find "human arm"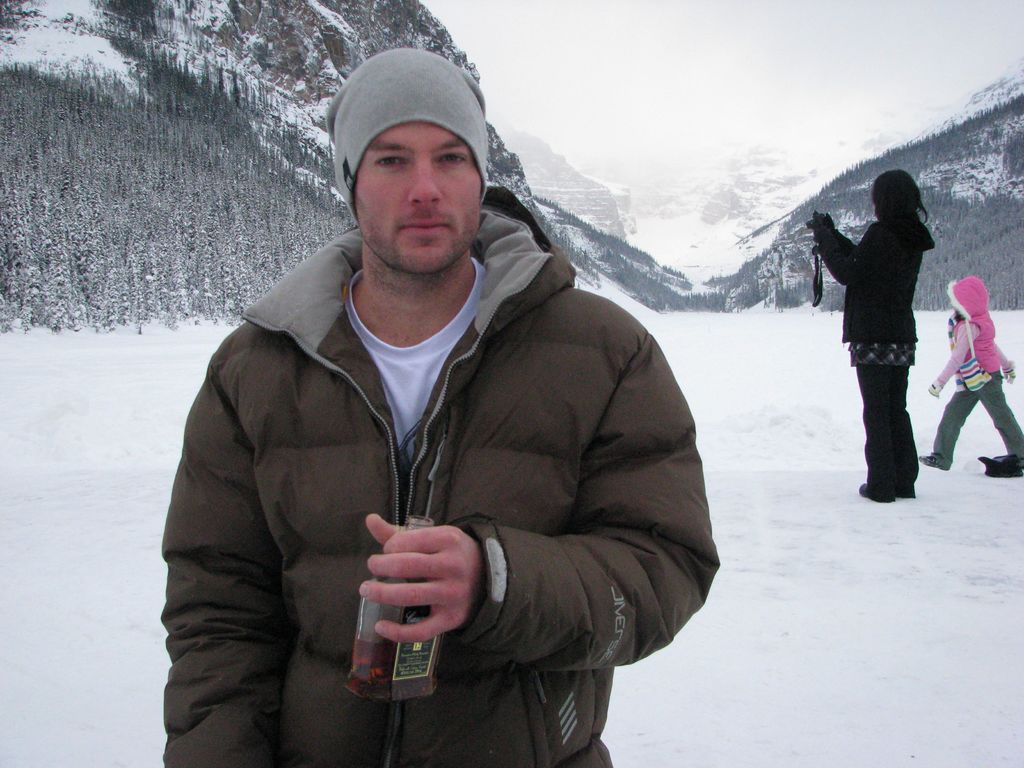
<box>159,311,292,767</box>
